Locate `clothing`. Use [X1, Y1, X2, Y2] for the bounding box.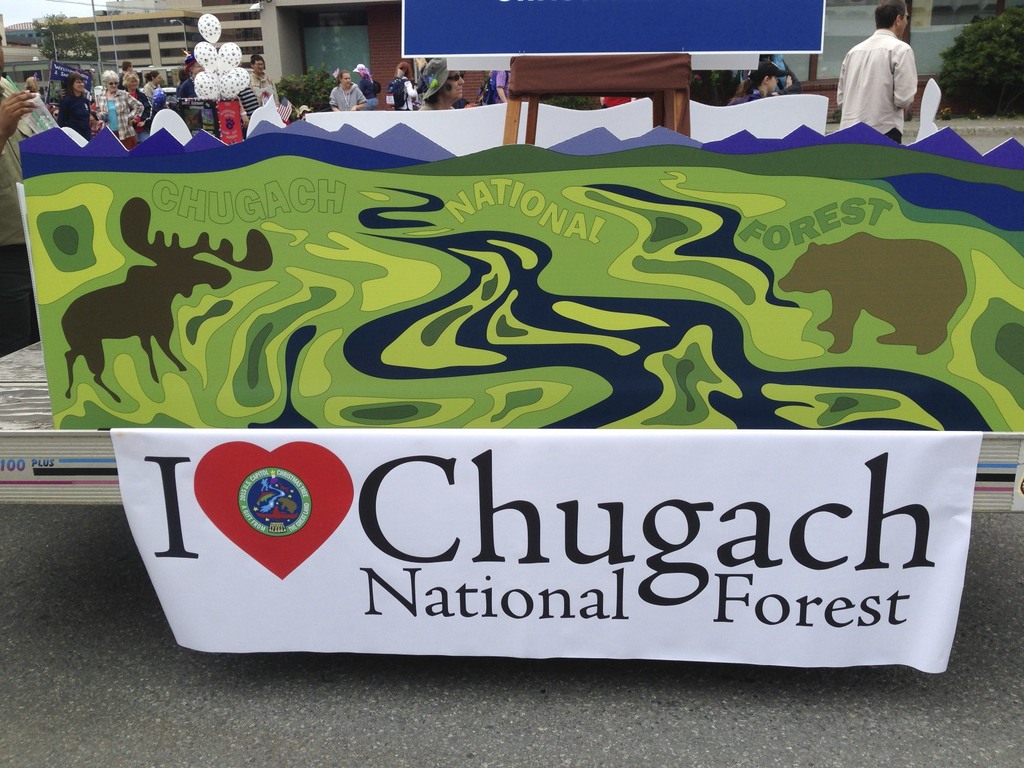
[769, 52, 788, 86].
